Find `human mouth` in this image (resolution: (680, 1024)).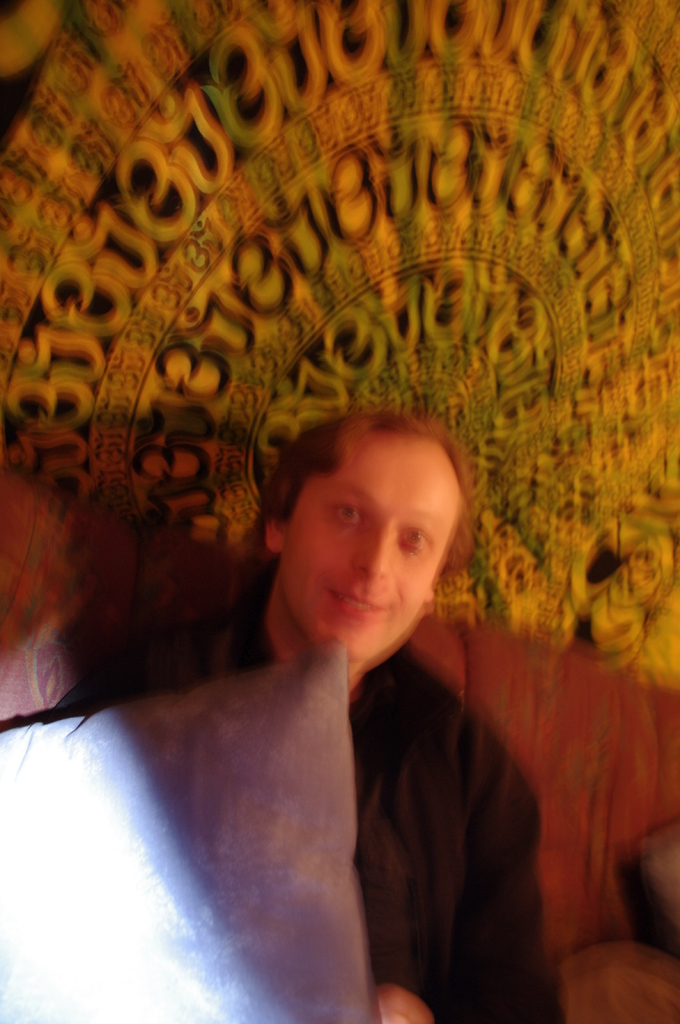
left=328, top=586, right=389, bottom=620.
